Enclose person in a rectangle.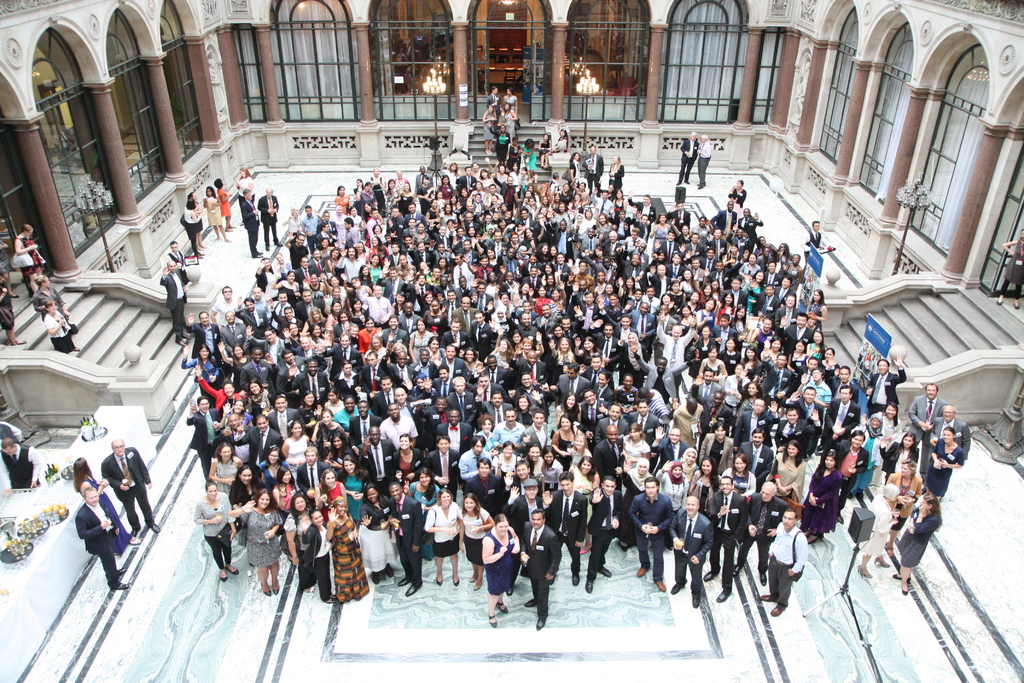
(x1=102, y1=441, x2=159, y2=533).
